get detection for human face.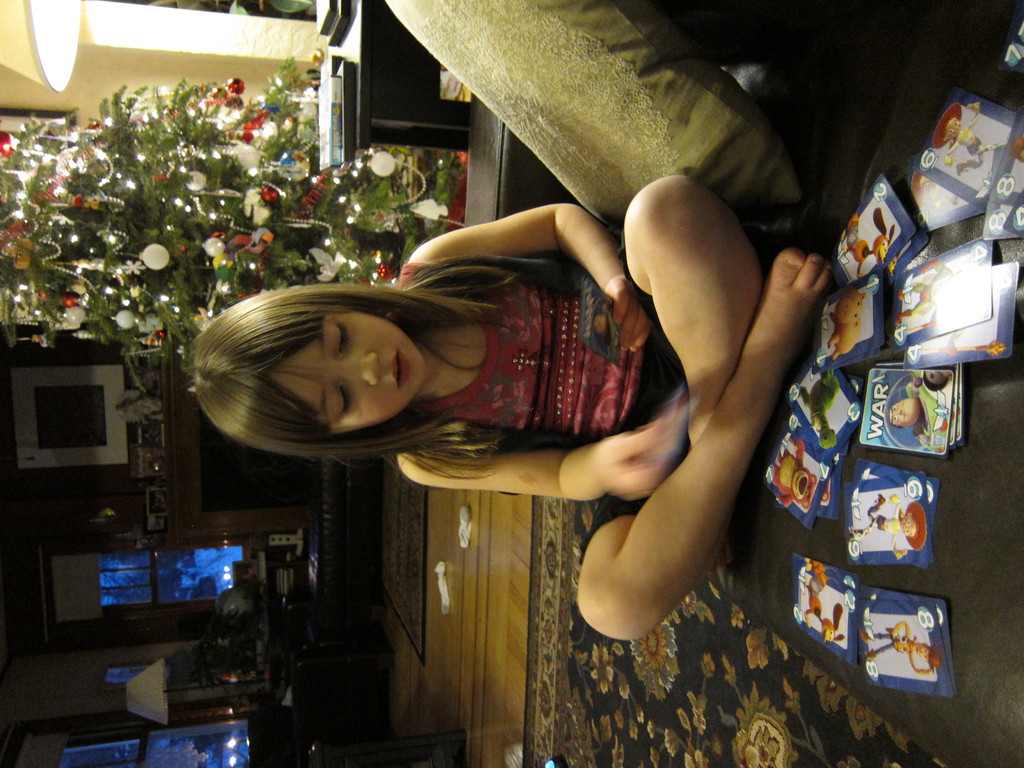
Detection: (257, 307, 424, 437).
